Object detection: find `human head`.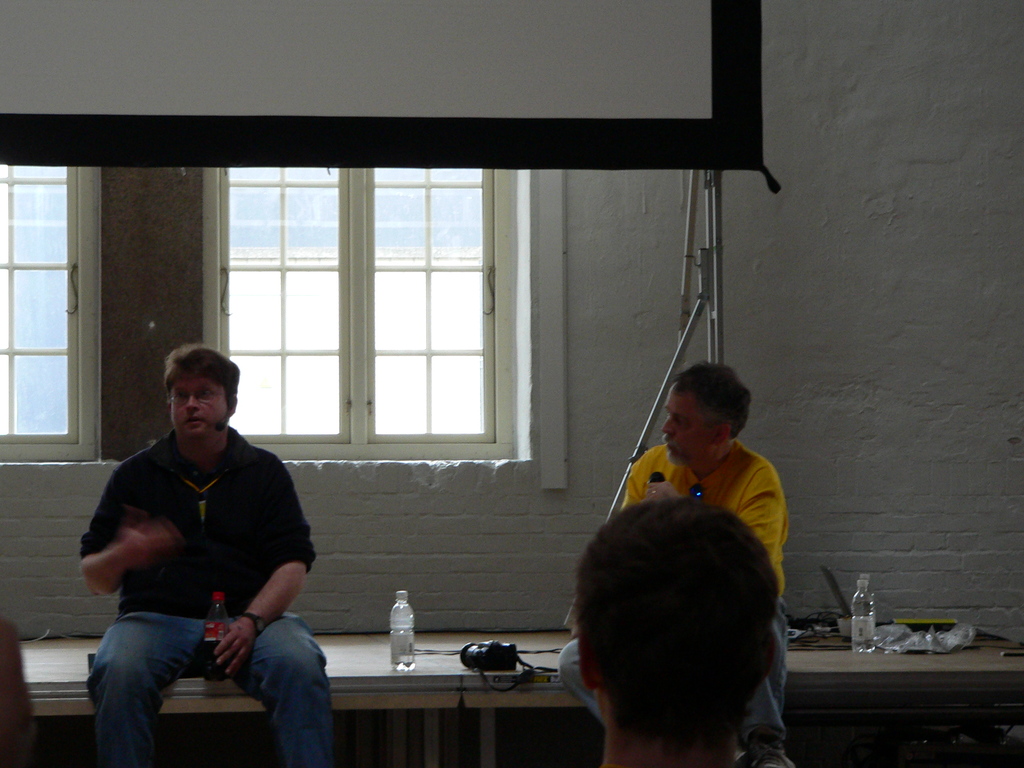
box(143, 357, 234, 454).
